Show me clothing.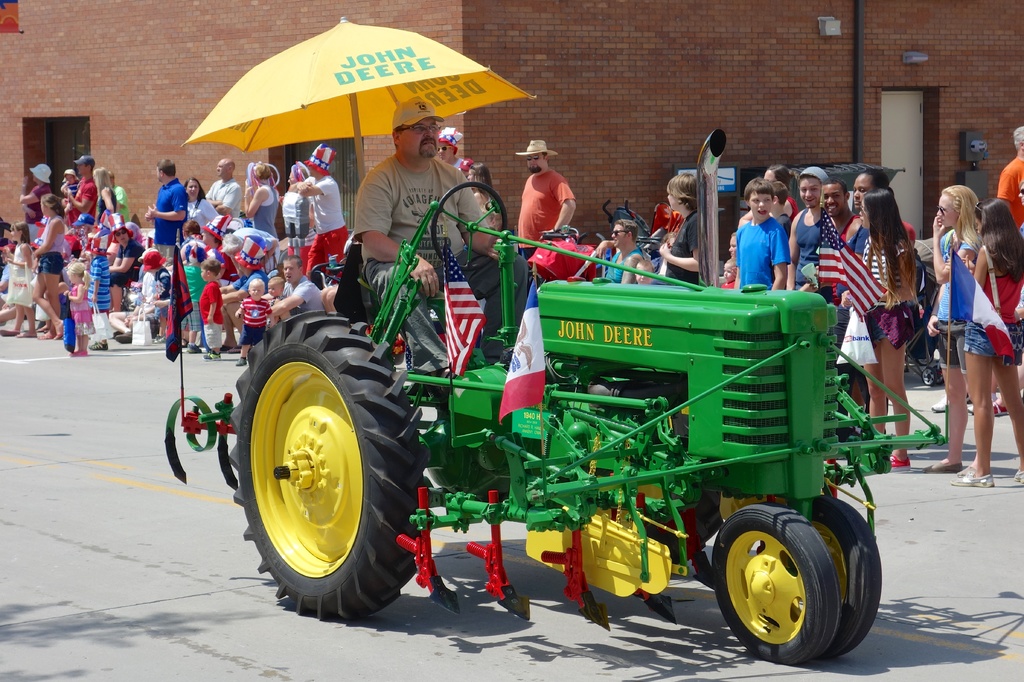
clothing is here: detection(109, 238, 146, 289).
